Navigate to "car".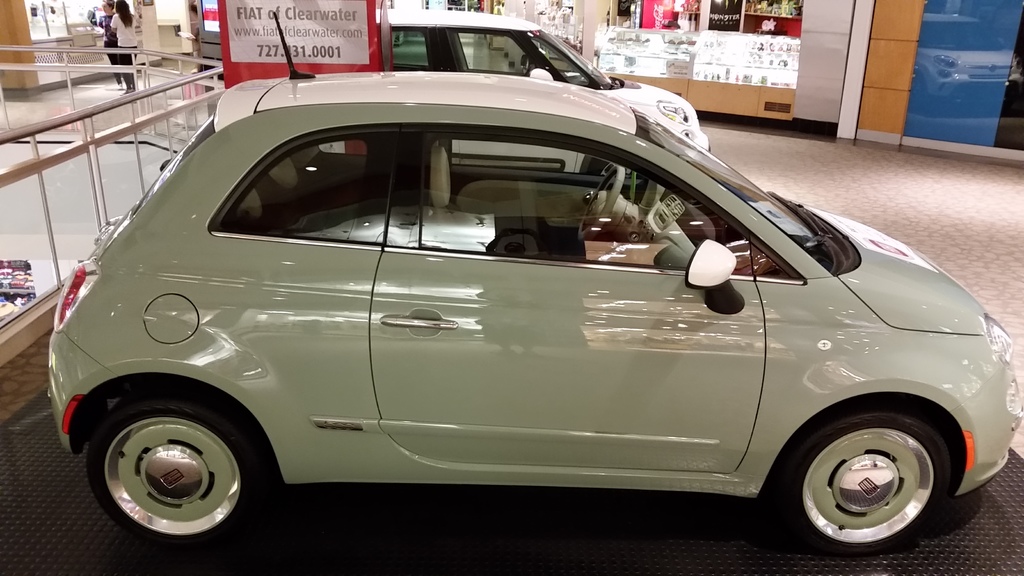
Navigation target: (x1=15, y1=56, x2=1018, y2=551).
